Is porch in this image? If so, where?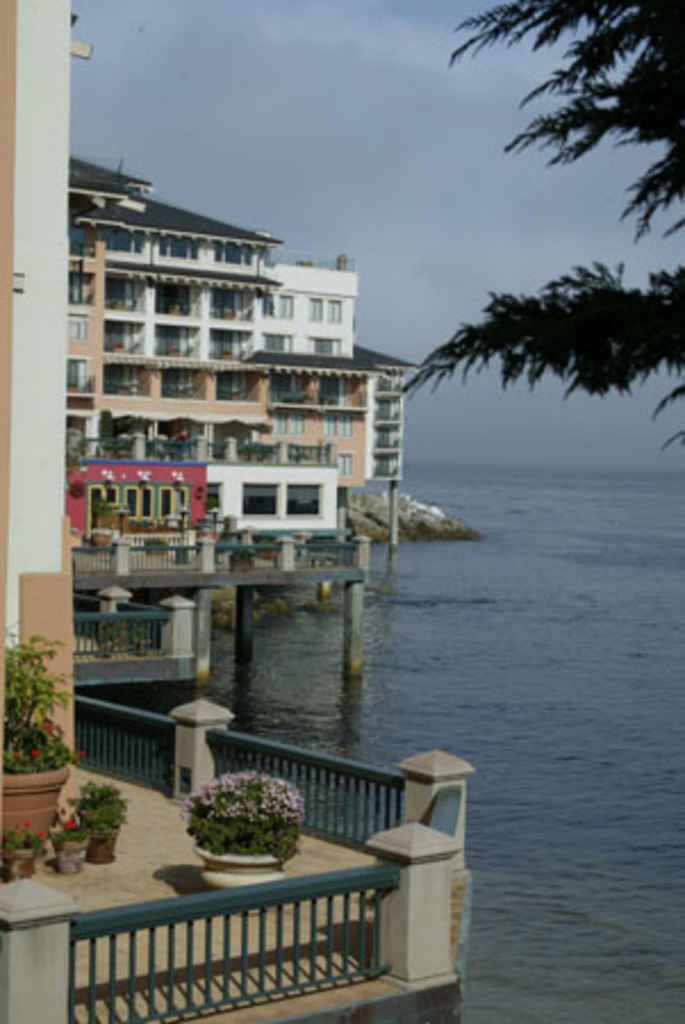
Yes, at region(0, 423, 462, 1015).
